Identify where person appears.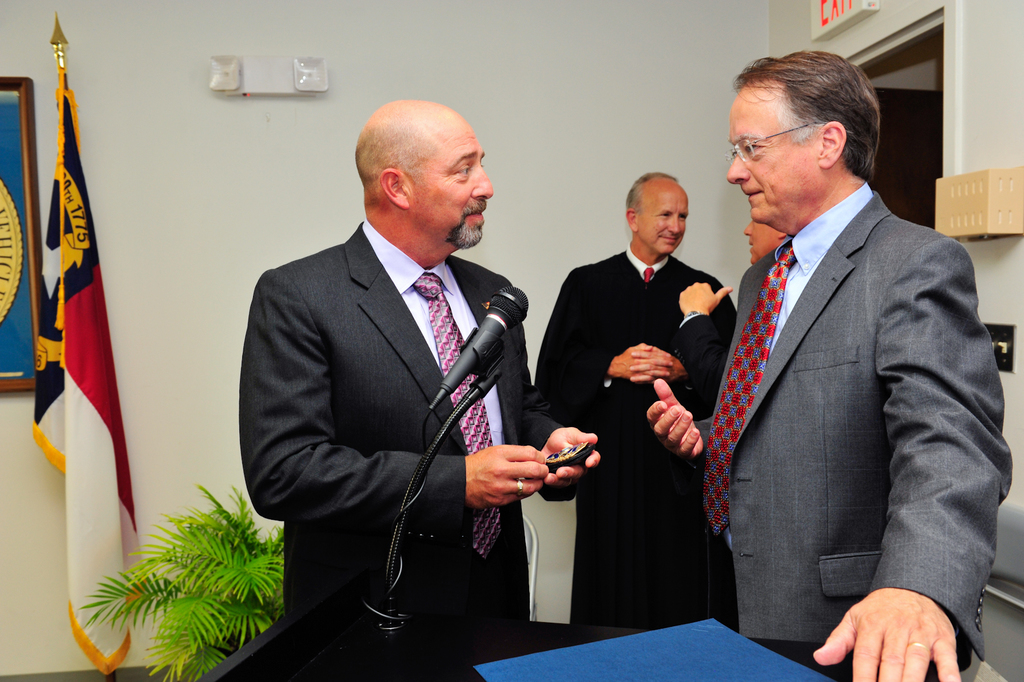
Appears at region(650, 49, 1012, 681).
